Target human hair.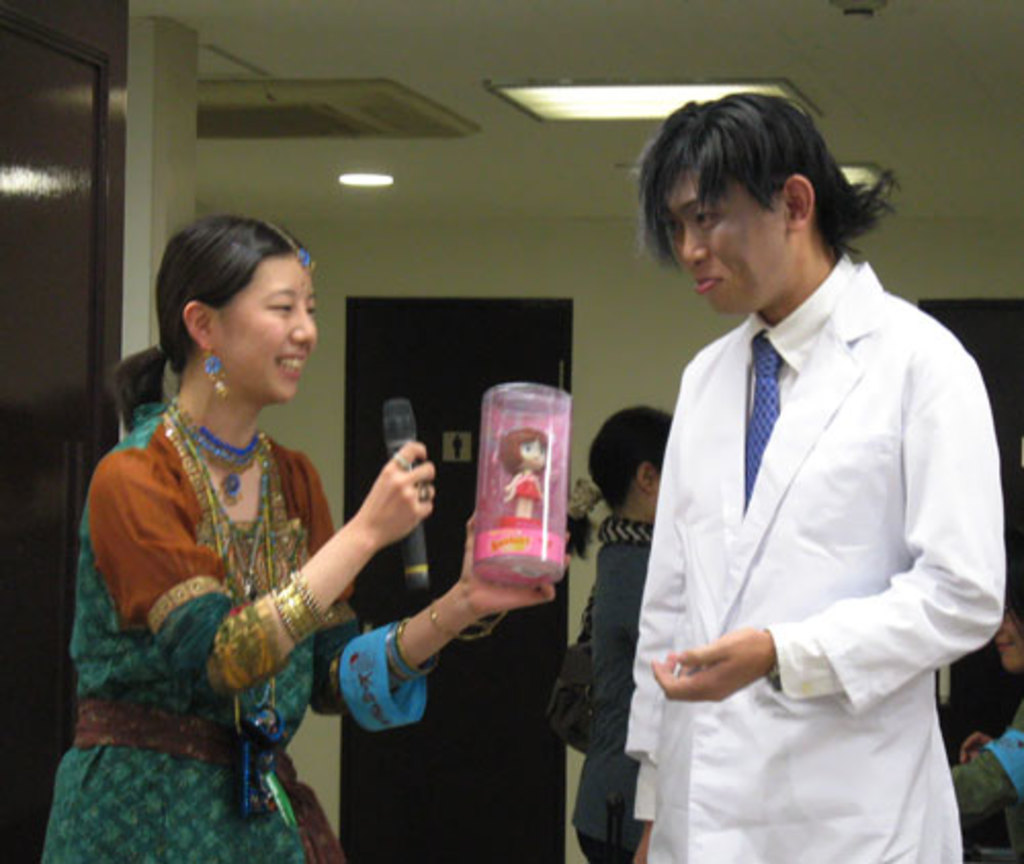
Target region: 137,217,313,403.
